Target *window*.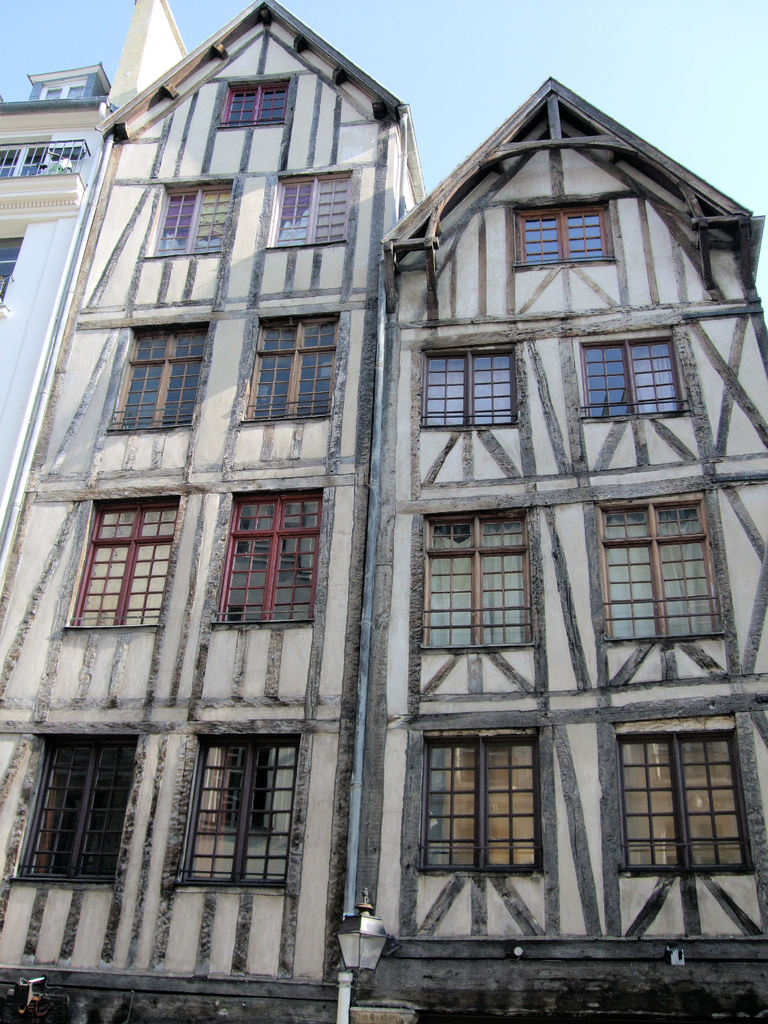
Target region: region(612, 711, 751, 884).
